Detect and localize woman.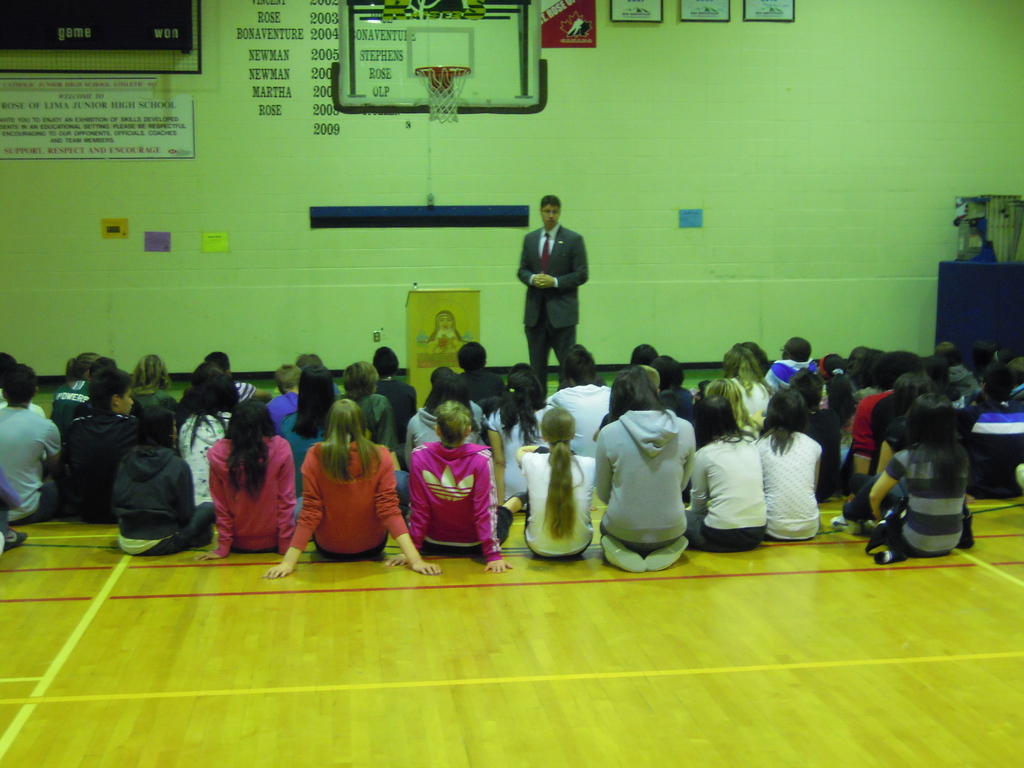
Localized at (836,365,932,533).
